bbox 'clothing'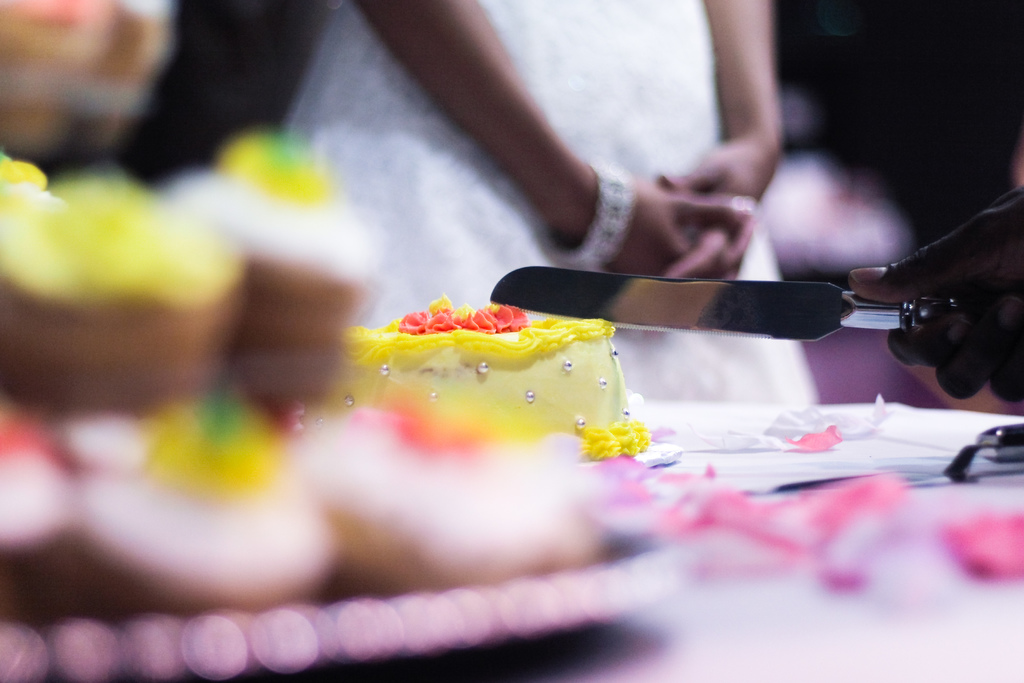
[281, 0, 818, 402]
